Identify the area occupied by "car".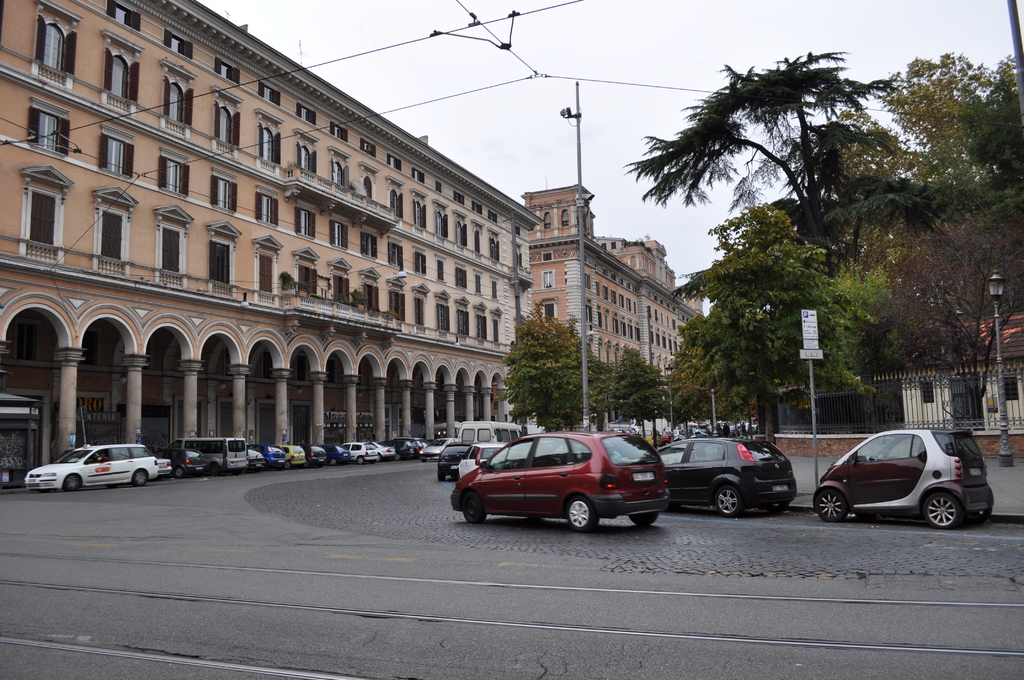
Area: bbox=(283, 444, 305, 469).
